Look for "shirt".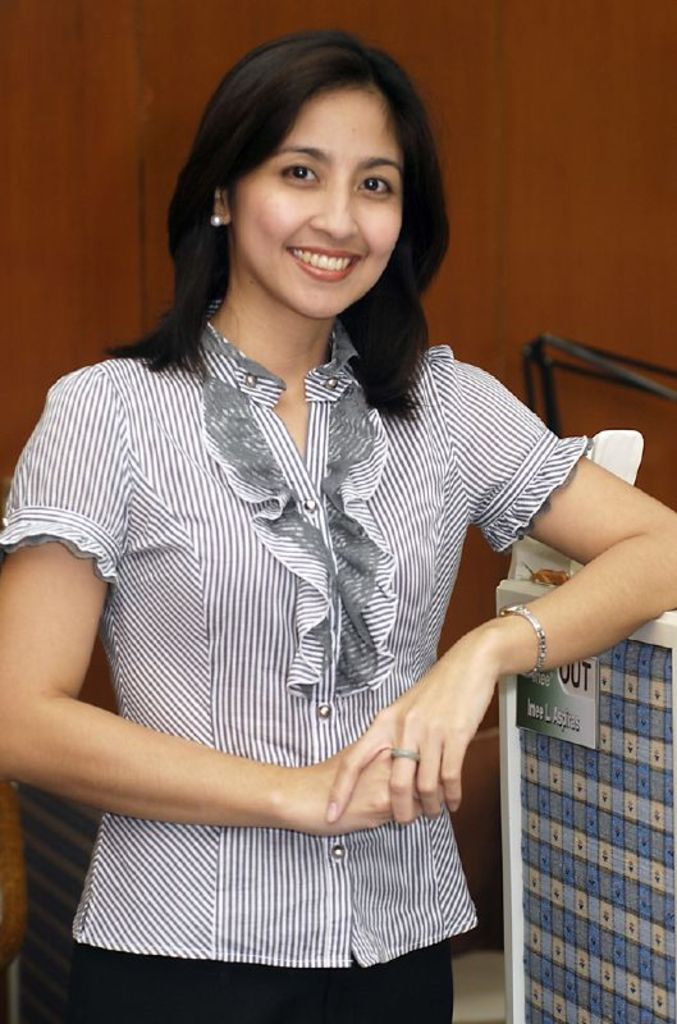
Found: 0/315/595/980.
